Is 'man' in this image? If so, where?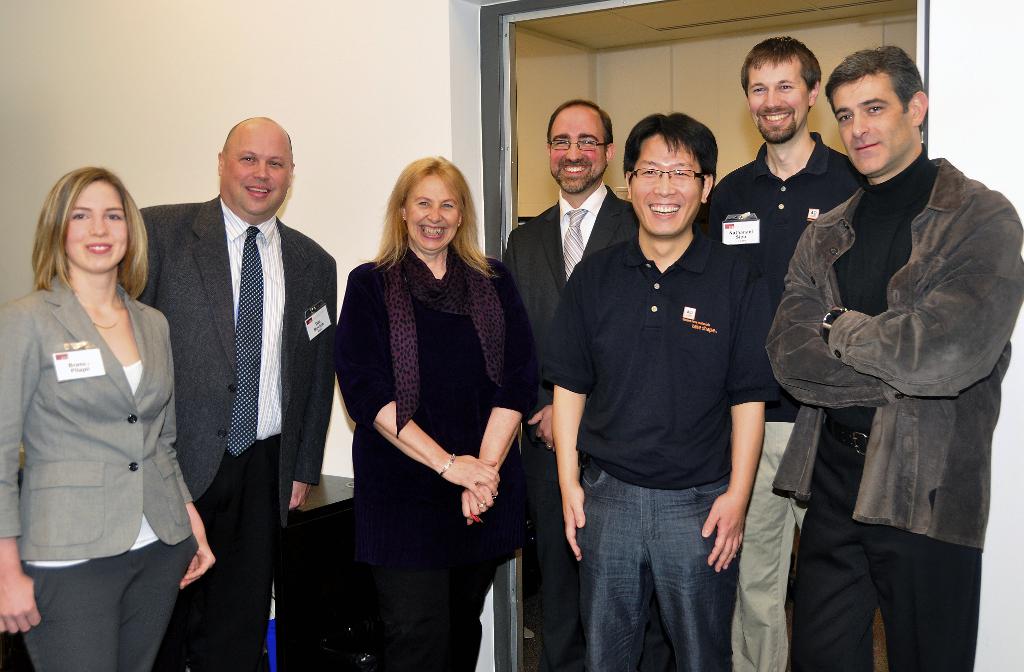
Yes, at pyautogui.locateOnScreen(708, 30, 866, 671).
